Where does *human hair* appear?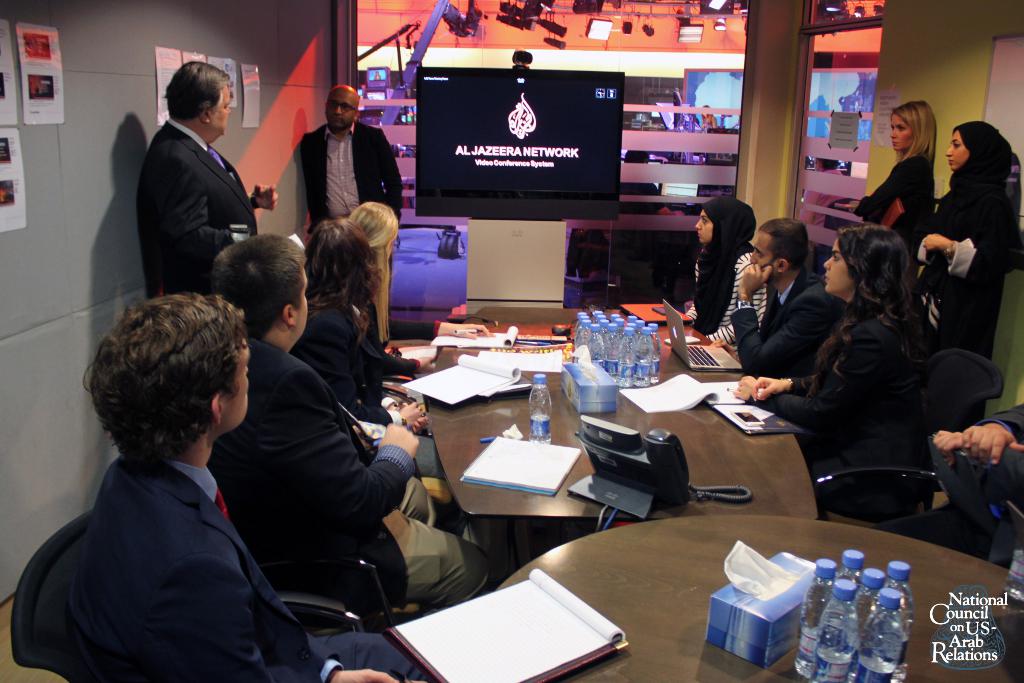
Appears at <bbox>890, 99, 938, 160</bbox>.
